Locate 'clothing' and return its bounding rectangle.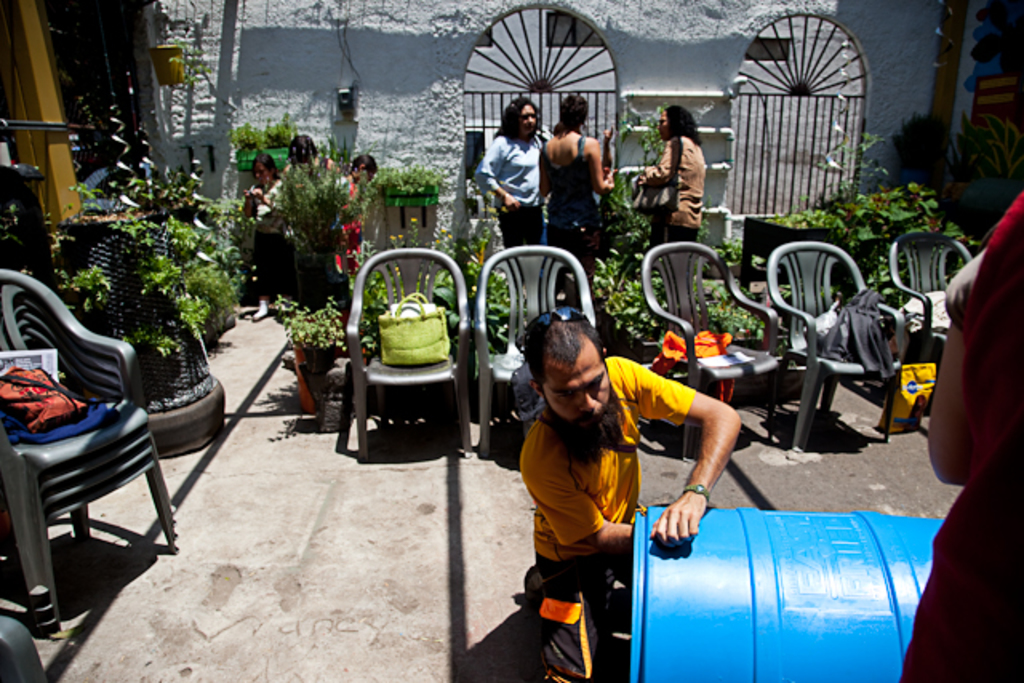
(904,198,1022,681).
